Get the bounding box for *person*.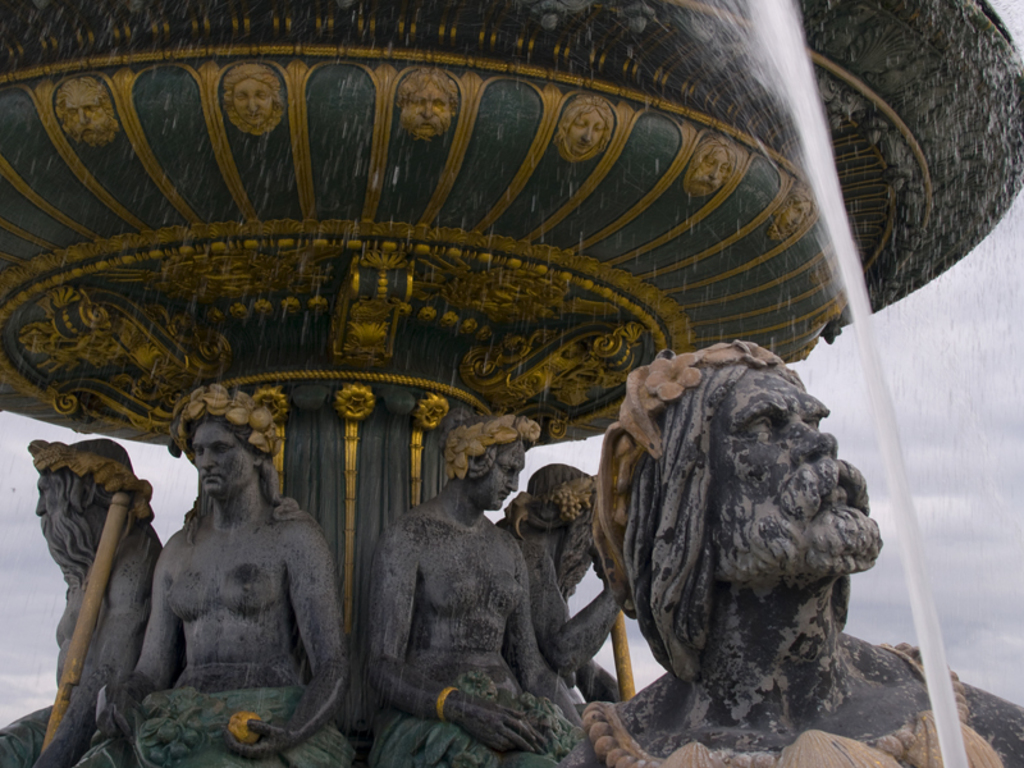
pyautogui.locateOnScreen(361, 419, 577, 767).
